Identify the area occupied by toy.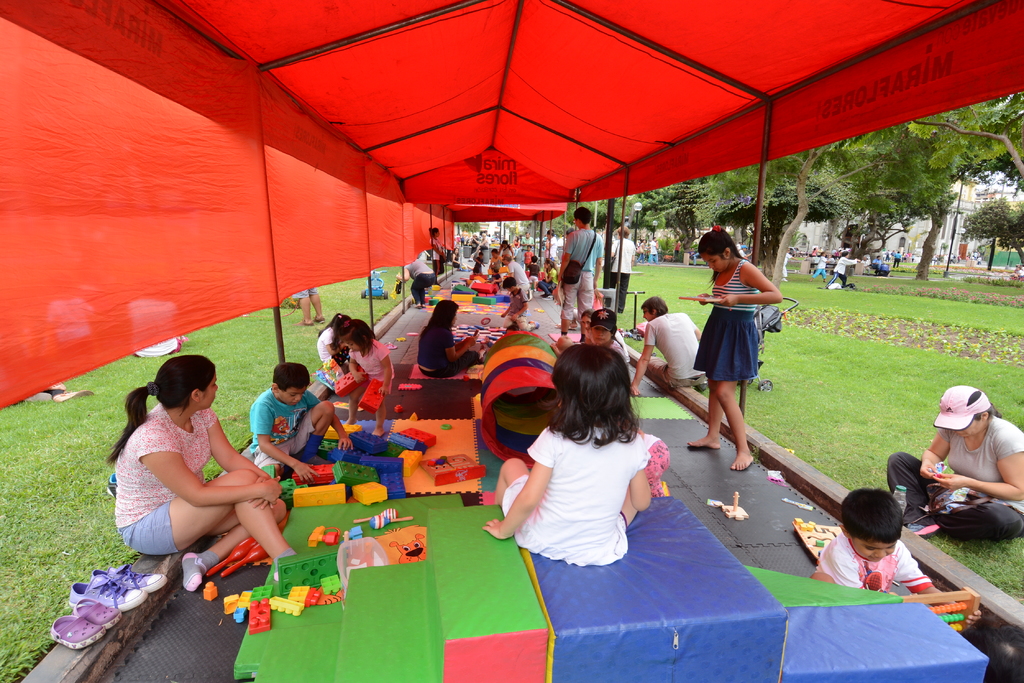
Area: bbox(204, 580, 218, 601).
